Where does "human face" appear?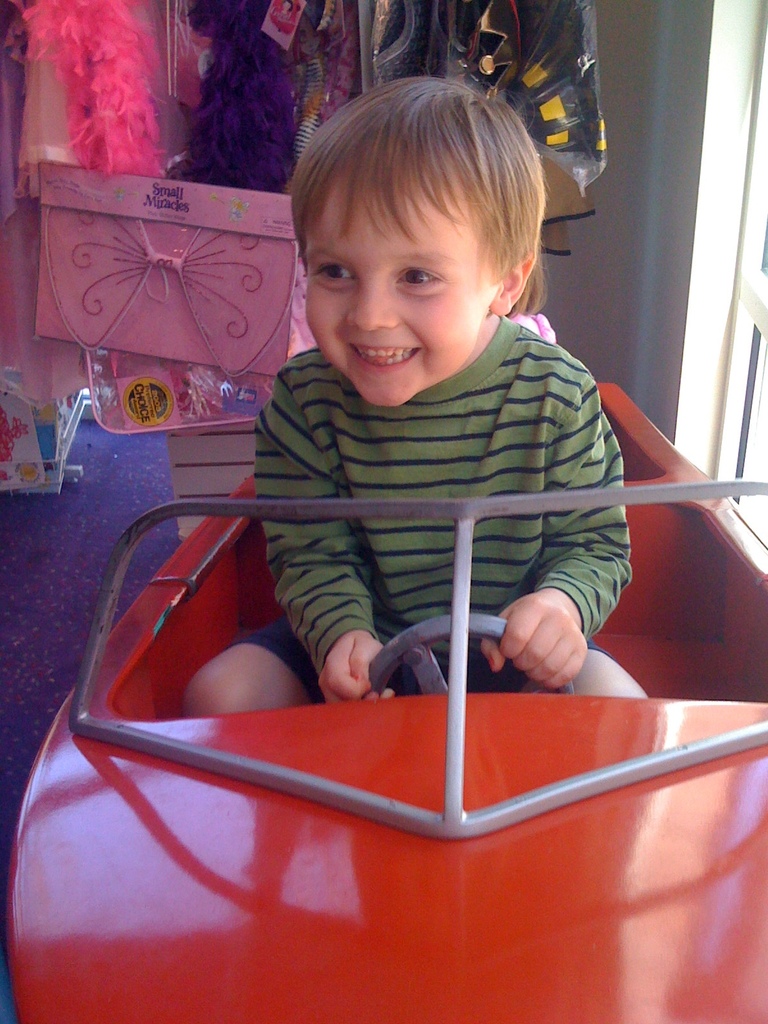
Appears at 305, 169, 497, 405.
